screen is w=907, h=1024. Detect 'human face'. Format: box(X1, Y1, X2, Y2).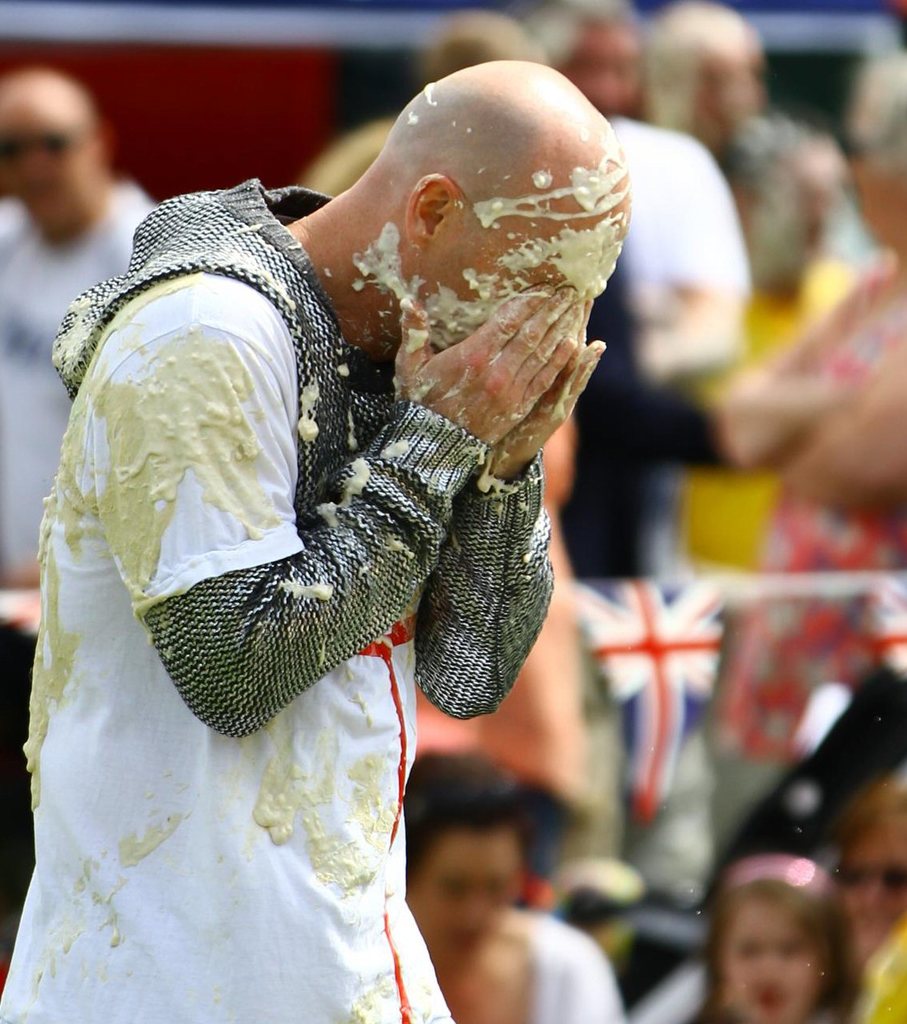
box(412, 162, 636, 364).
